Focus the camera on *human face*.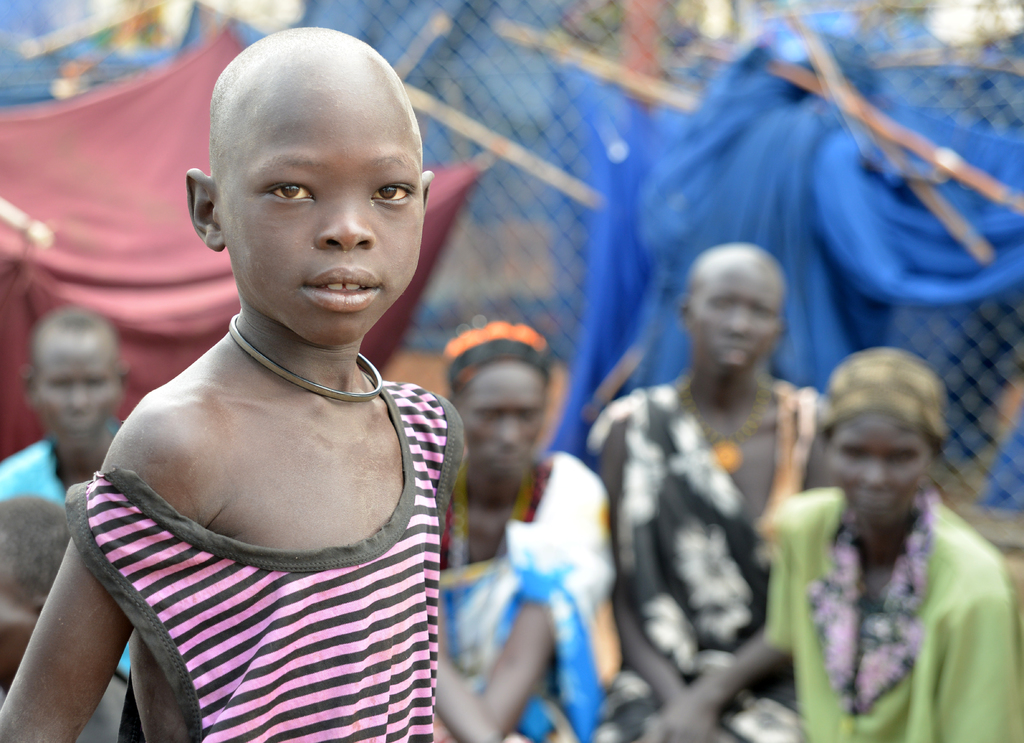
Focus region: <region>220, 67, 424, 346</region>.
